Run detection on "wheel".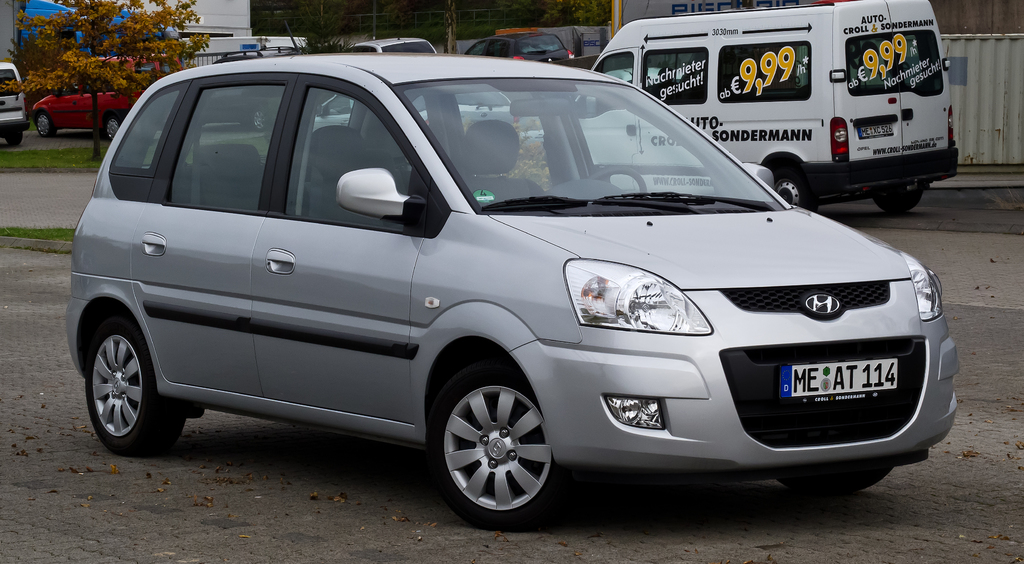
Result: [x1=772, y1=173, x2=823, y2=210].
